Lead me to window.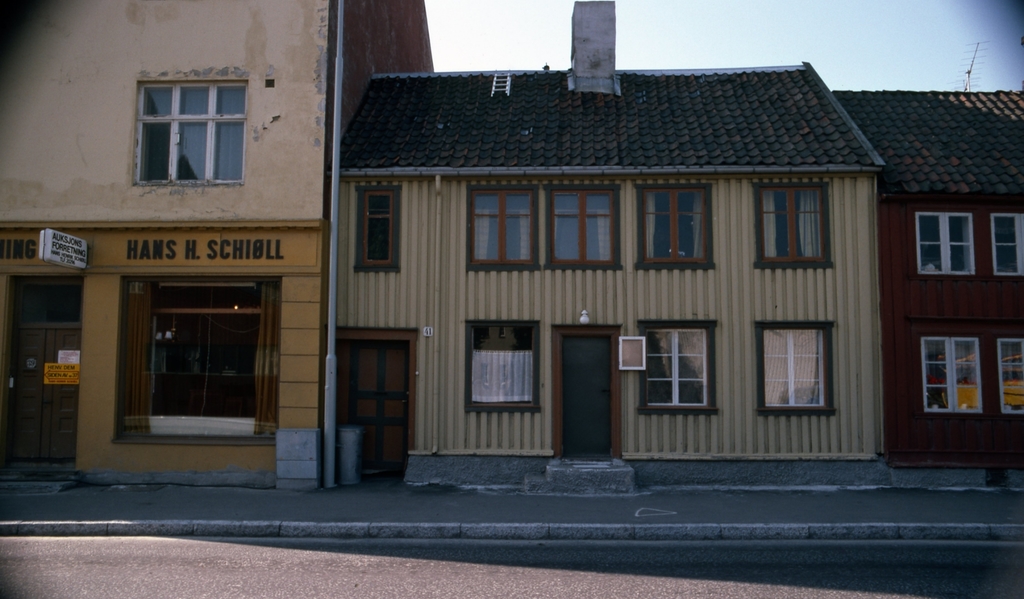
Lead to {"x1": 554, "y1": 192, "x2": 617, "y2": 265}.
